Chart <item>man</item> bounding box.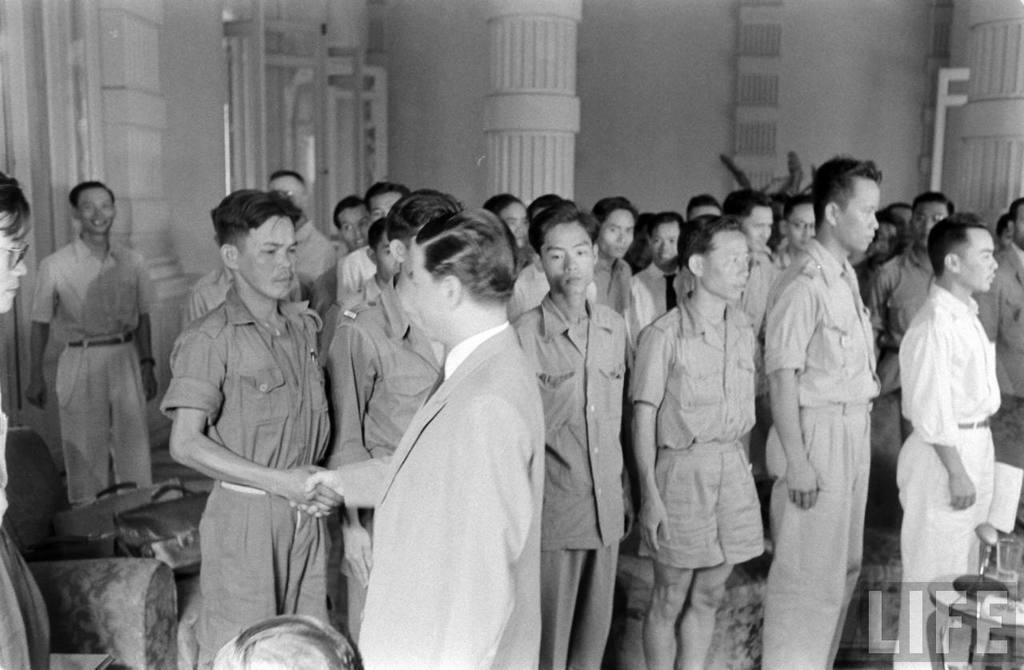
Charted: bbox(510, 193, 632, 669).
